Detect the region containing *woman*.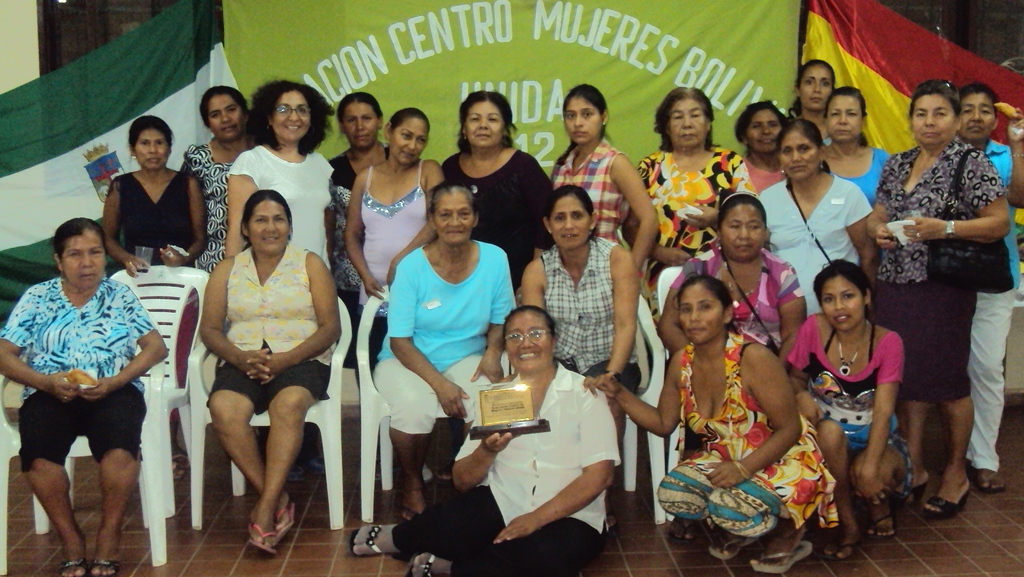
box(653, 184, 811, 378).
